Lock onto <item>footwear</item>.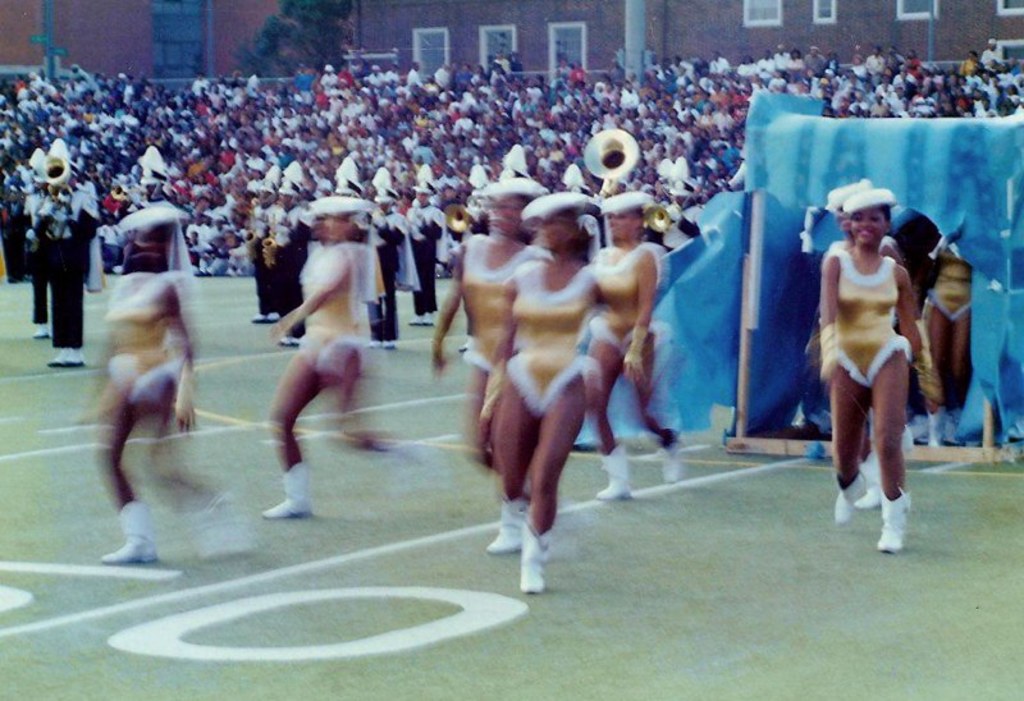
Locked: {"x1": 383, "y1": 338, "x2": 394, "y2": 349}.
